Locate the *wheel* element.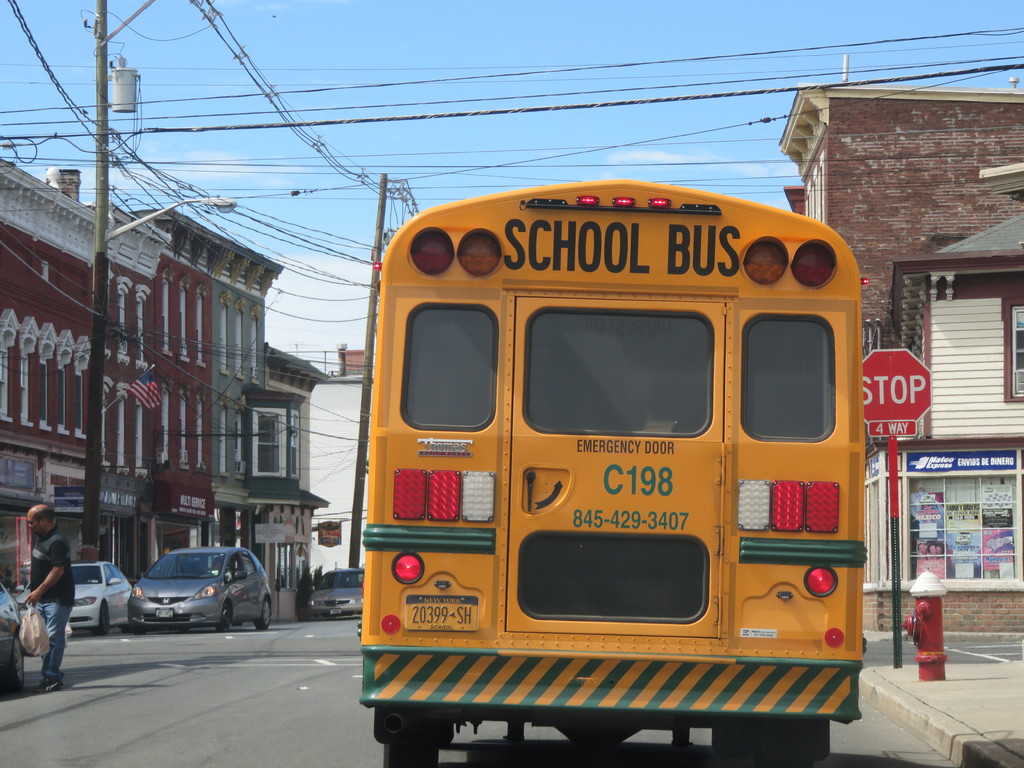
Element bbox: 212:594:234:638.
